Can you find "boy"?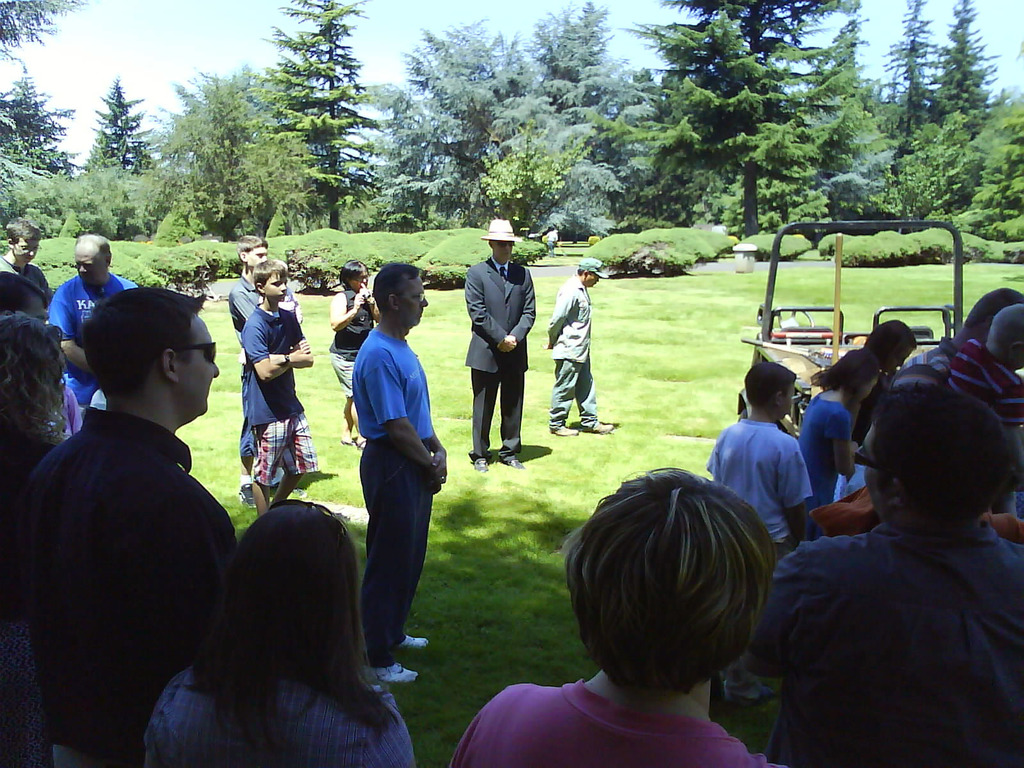
Yes, bounding box: box=[707, 362, 813, 561].
